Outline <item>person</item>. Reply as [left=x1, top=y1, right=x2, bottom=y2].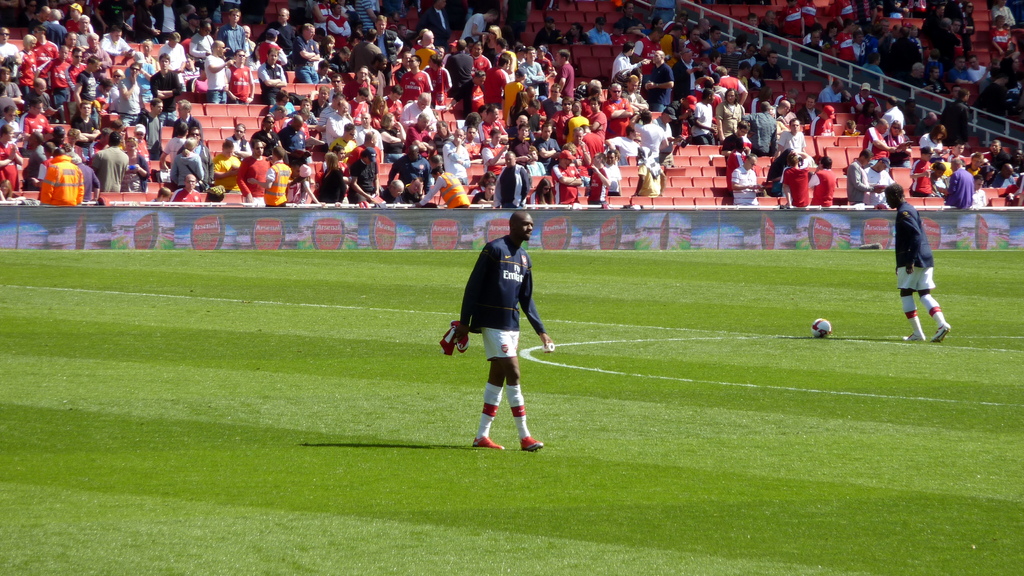
[left=861, top=152, right=899, bottom=207].
